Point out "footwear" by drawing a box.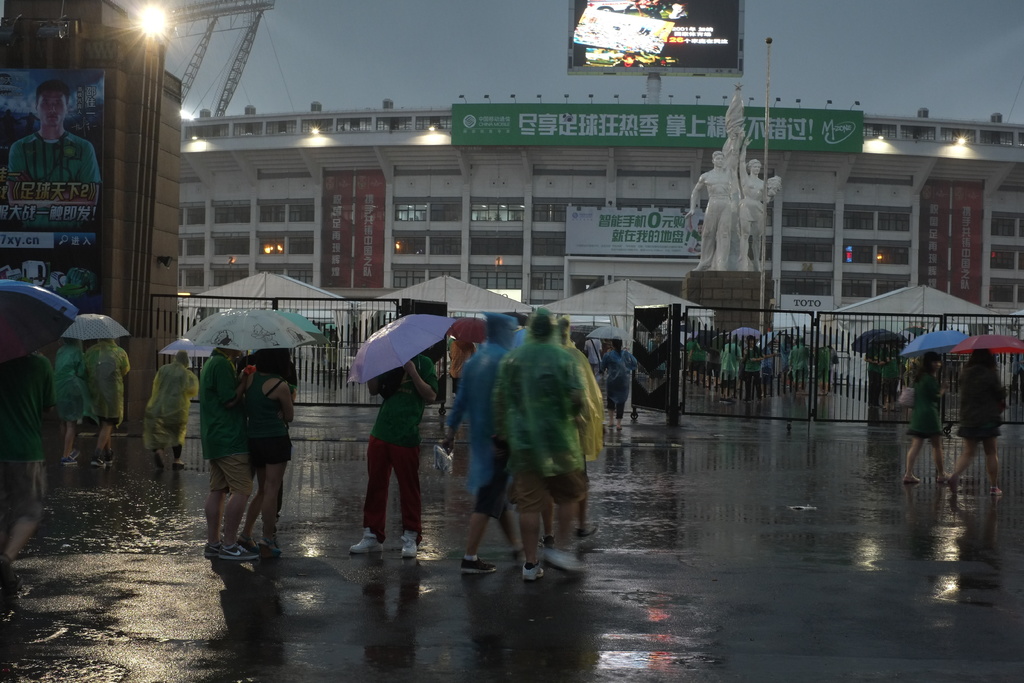
box(204, 541, 218, 556).
